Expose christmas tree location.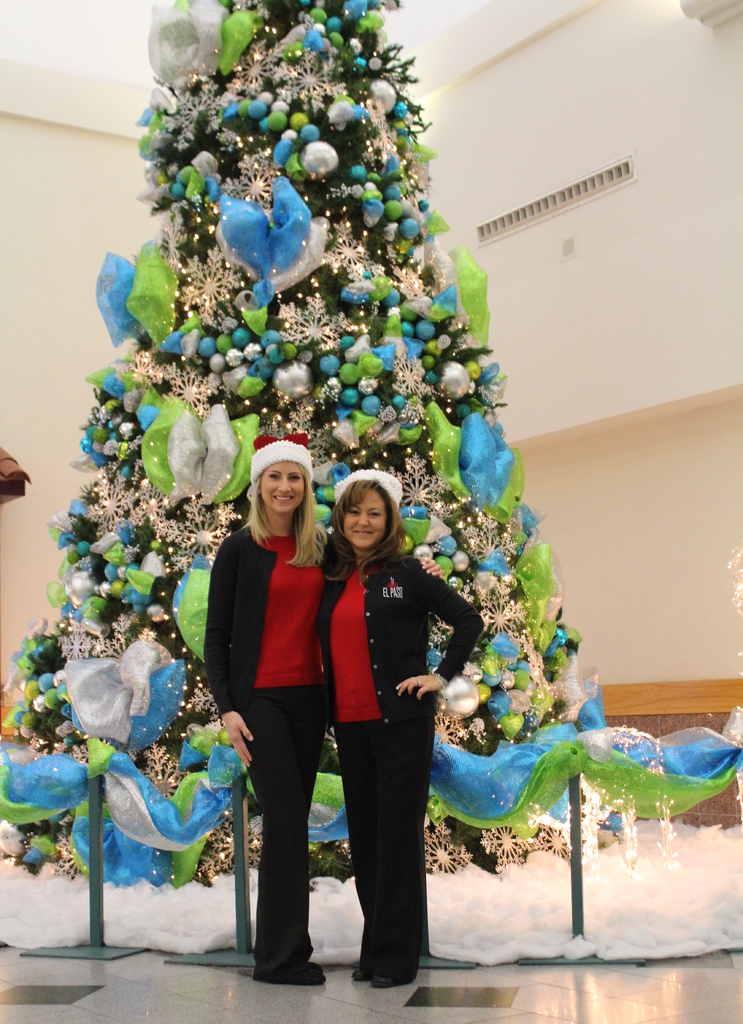
Exposed at 0:0:651:868.
